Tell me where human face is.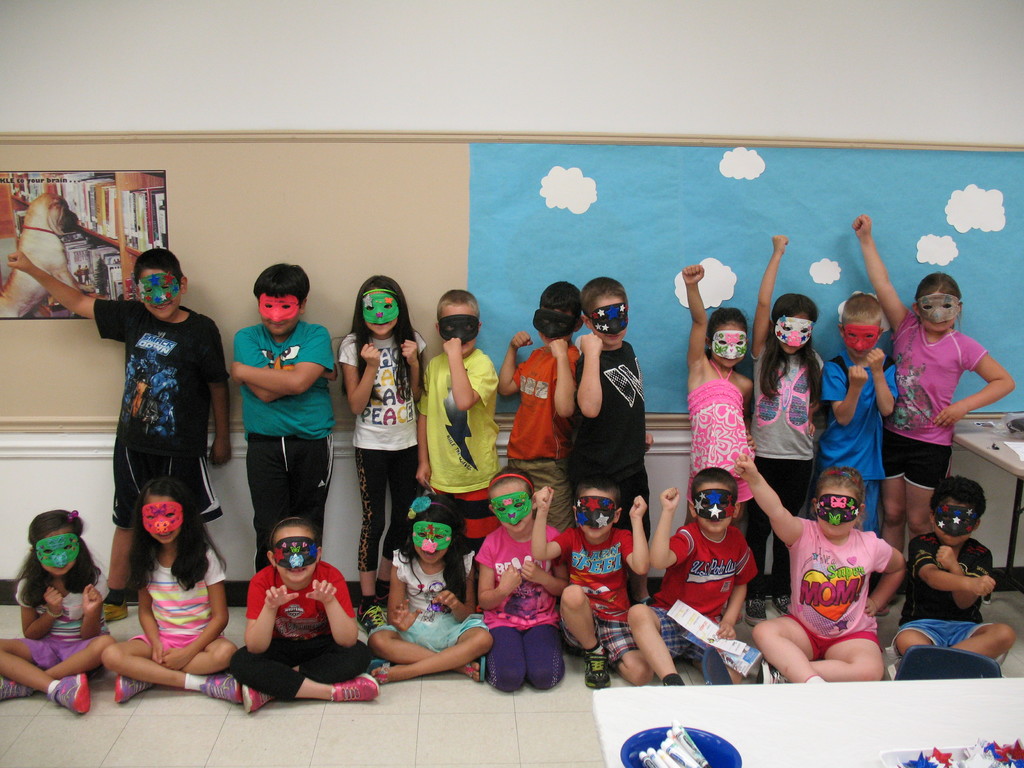
human face is at 813:494:854:522.
